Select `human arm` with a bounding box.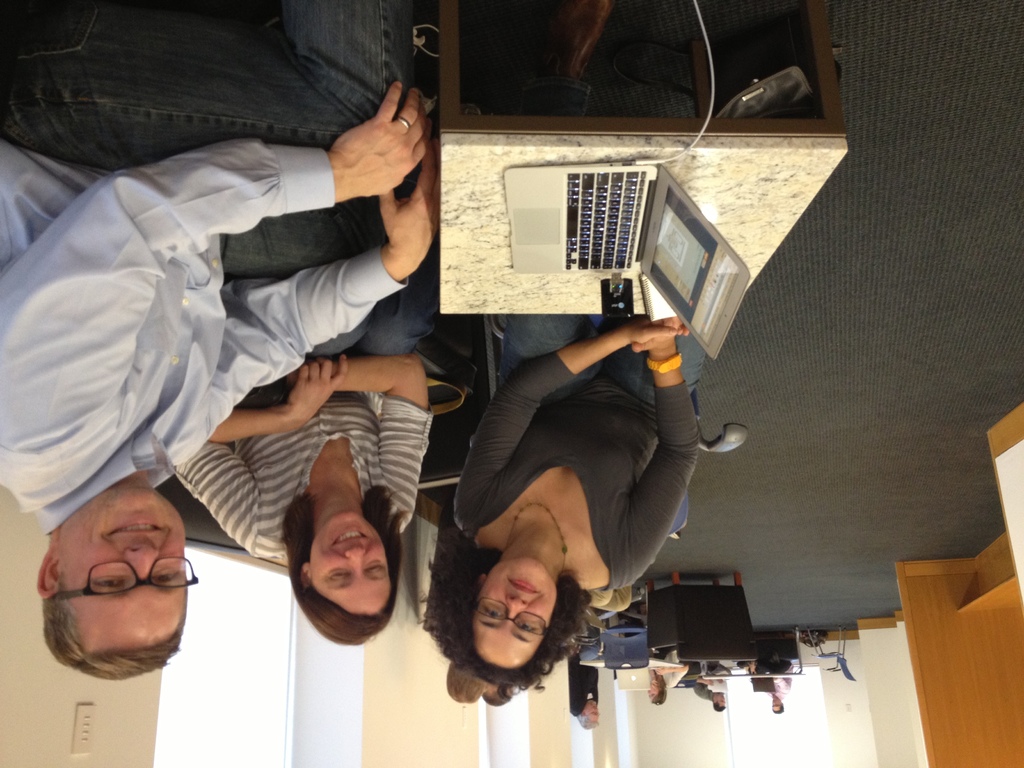
box(0, 74, 439, 452).
